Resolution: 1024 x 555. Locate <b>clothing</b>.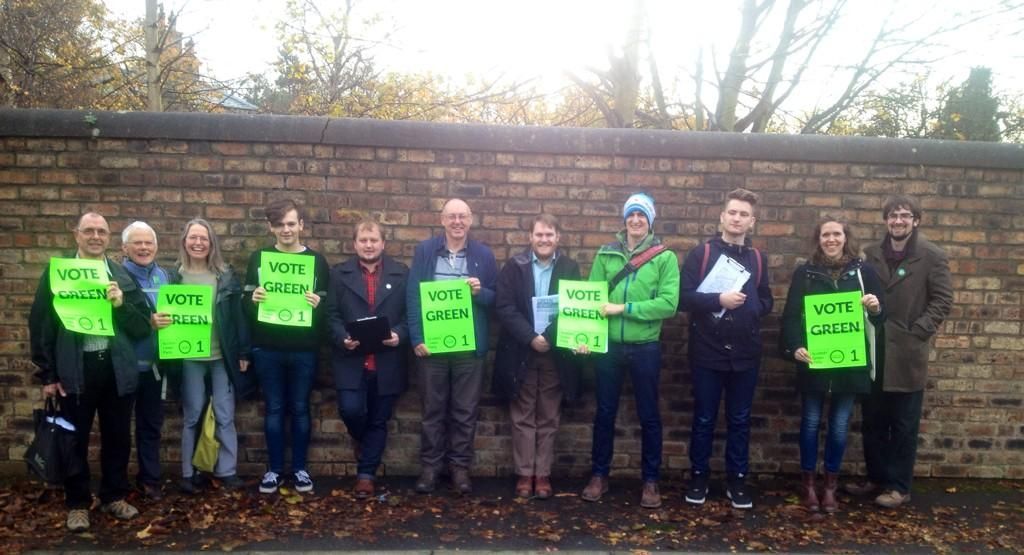
box=[866, 190, 954, 477].
